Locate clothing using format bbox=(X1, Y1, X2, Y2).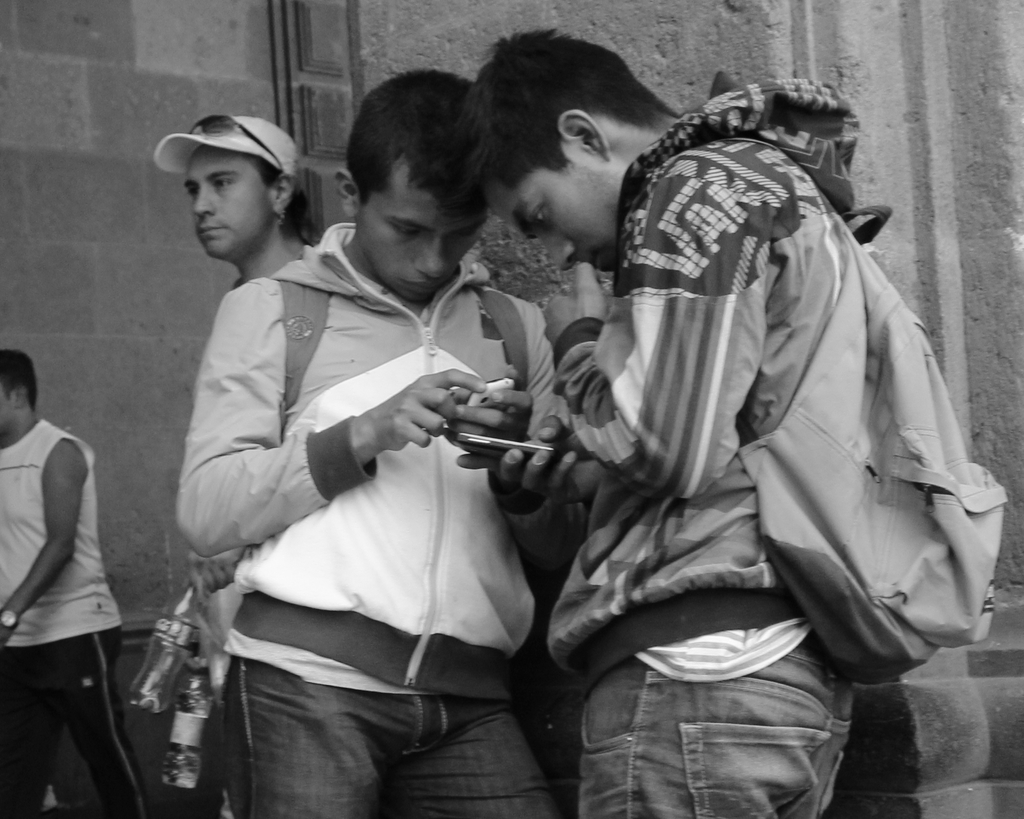
bbox=(554, 74, 1008, 818).
